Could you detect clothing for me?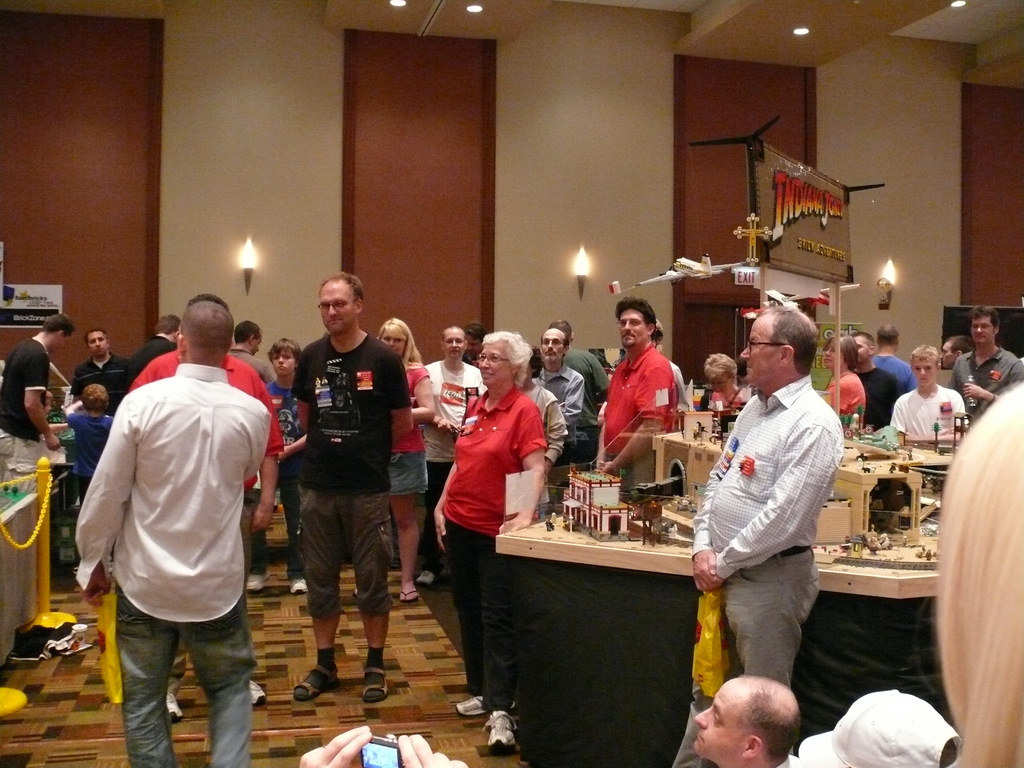
Detection result: (130,326,171,369).
